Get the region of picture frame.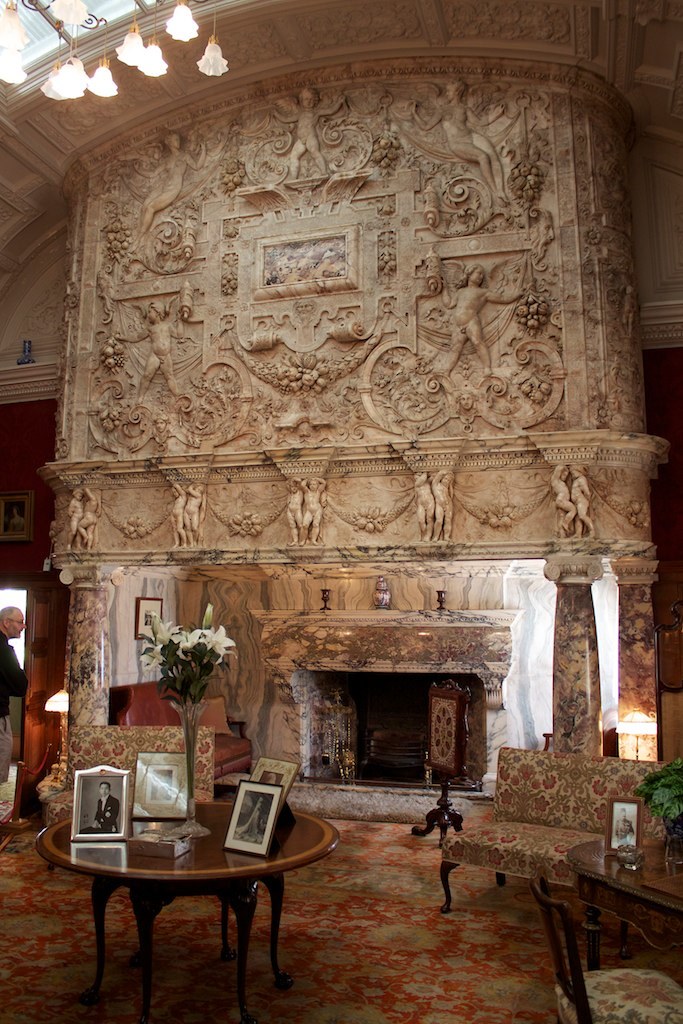
pyautogui.locateOnScreen(130, 751, 189, 820).
